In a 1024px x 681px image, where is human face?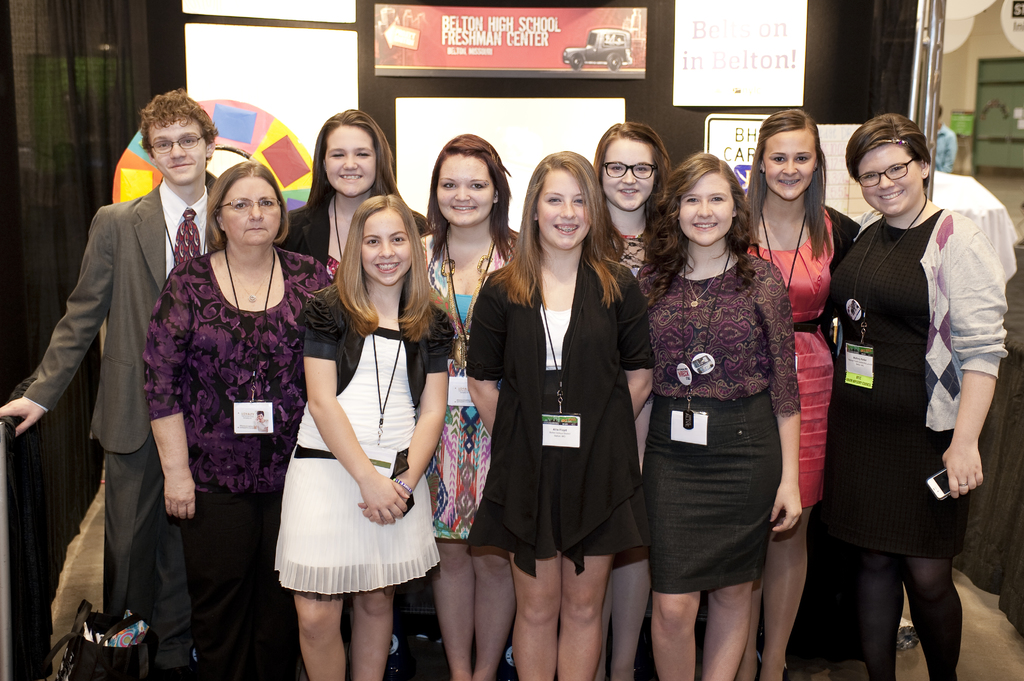
[319, 128, 385, 202].
